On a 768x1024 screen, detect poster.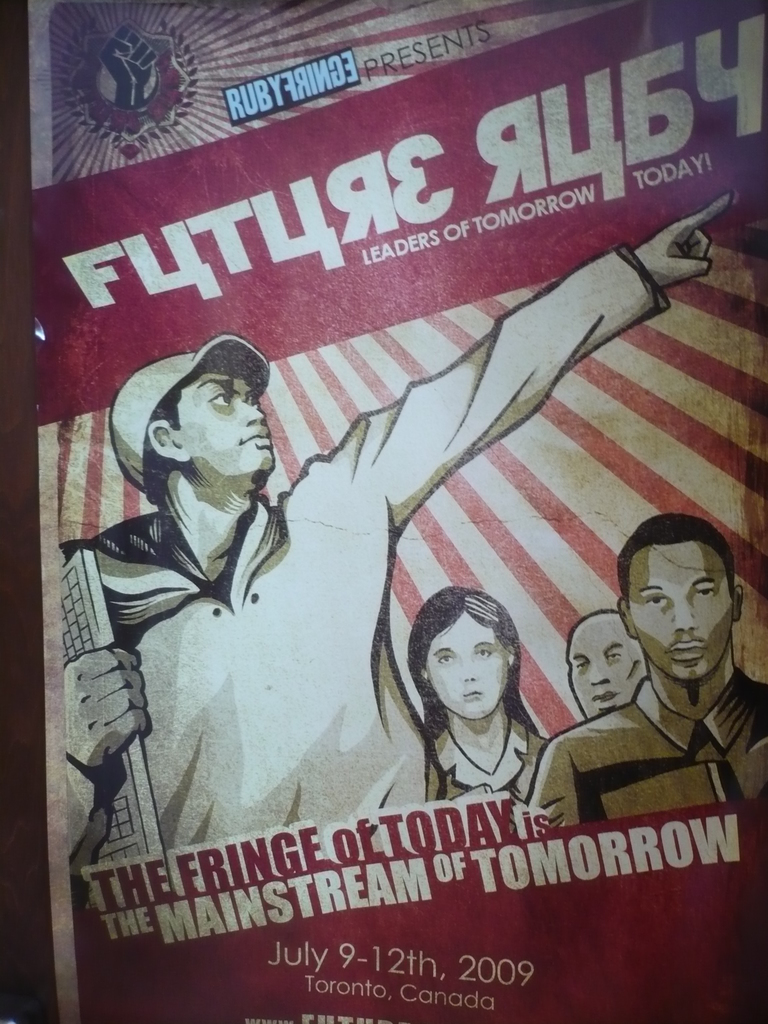
bbox(24, 0, 767, 1023).
